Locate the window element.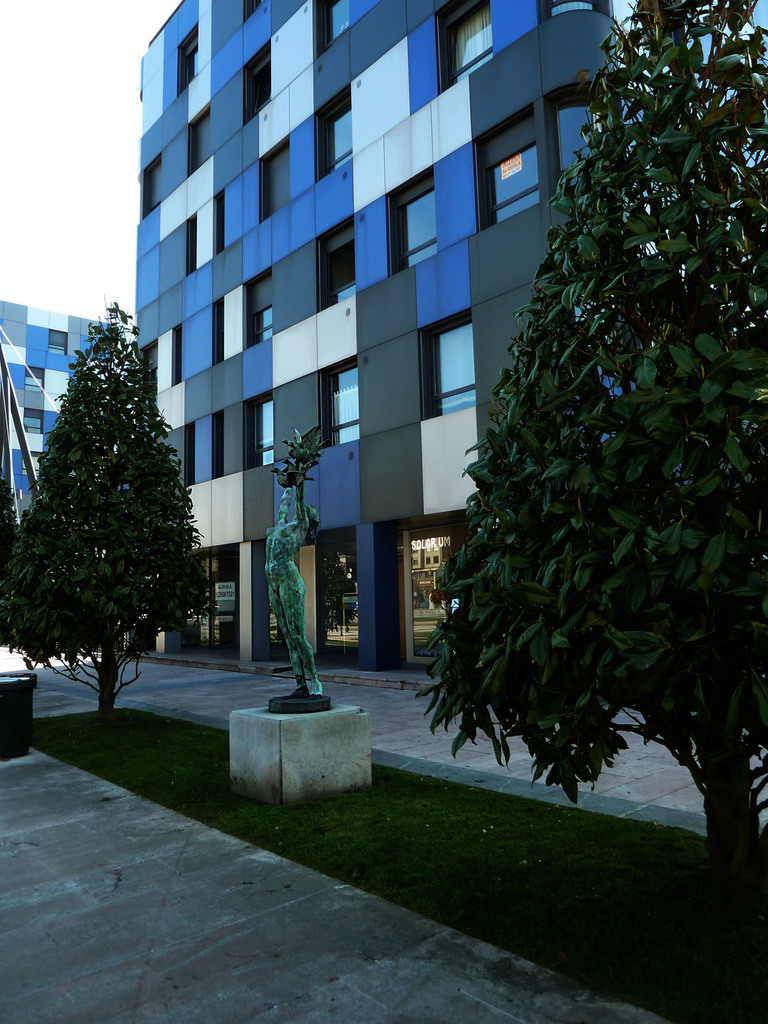
Element bbox: (170,20,205,88).
